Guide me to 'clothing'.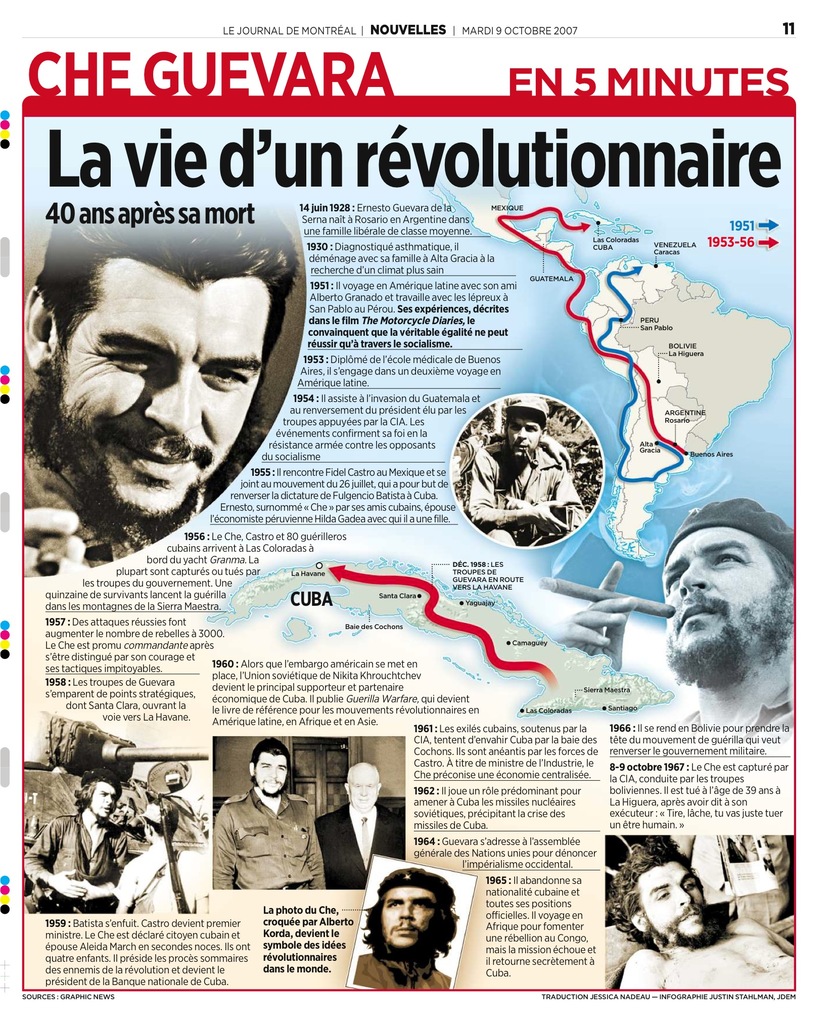
Guidance: select_region(356, 956, 450, 998).
